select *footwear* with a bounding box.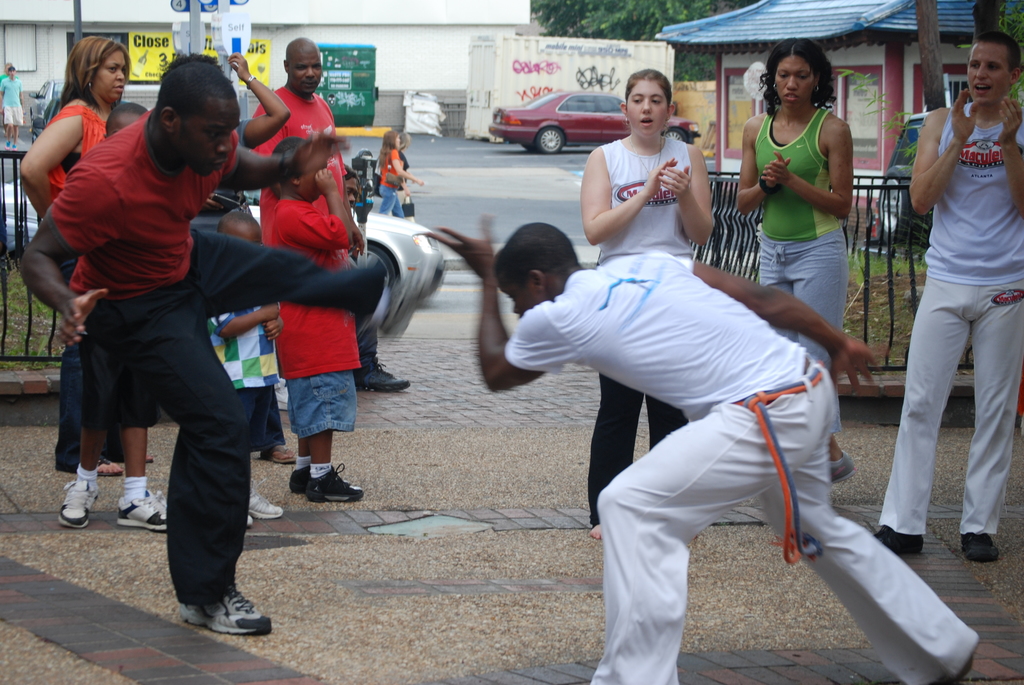
176/588/262/649.
